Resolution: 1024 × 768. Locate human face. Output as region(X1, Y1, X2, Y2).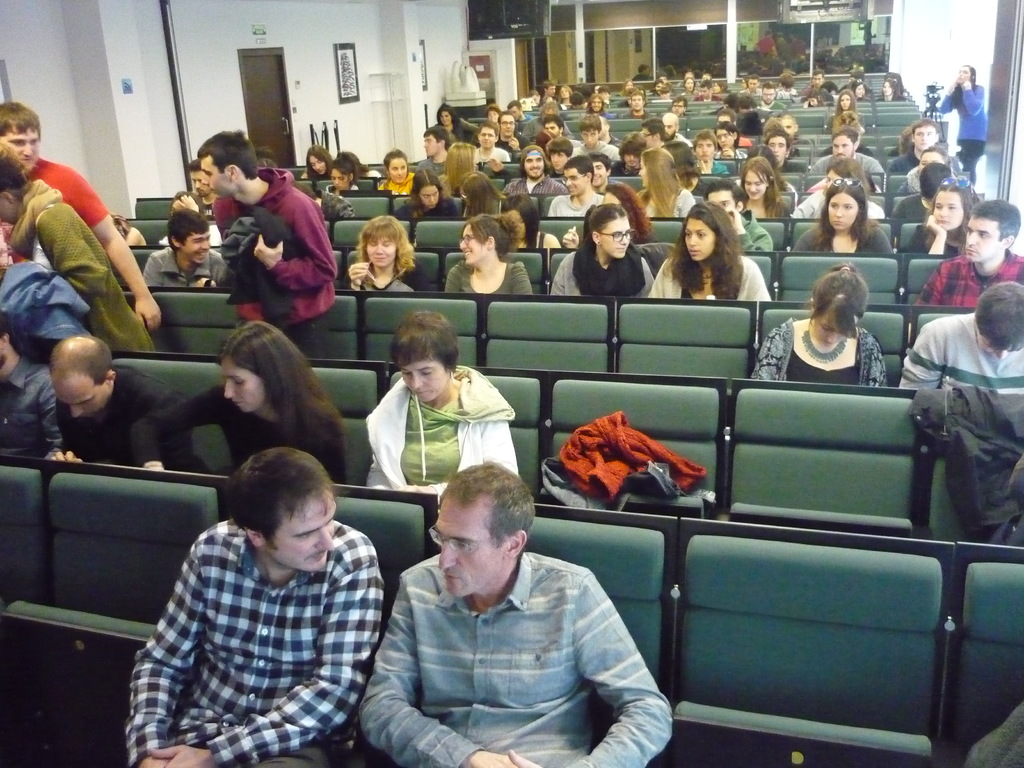
region(957, 67, 973, 84).
